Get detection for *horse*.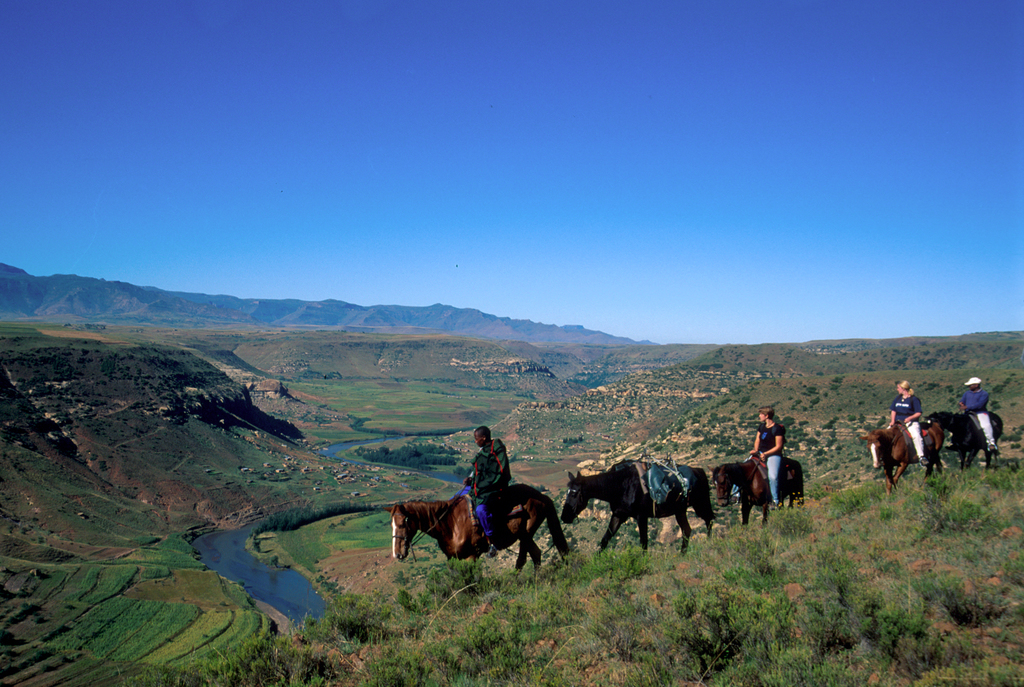
Detection: <bbox>380, 484, 570, 595</bbox>.
